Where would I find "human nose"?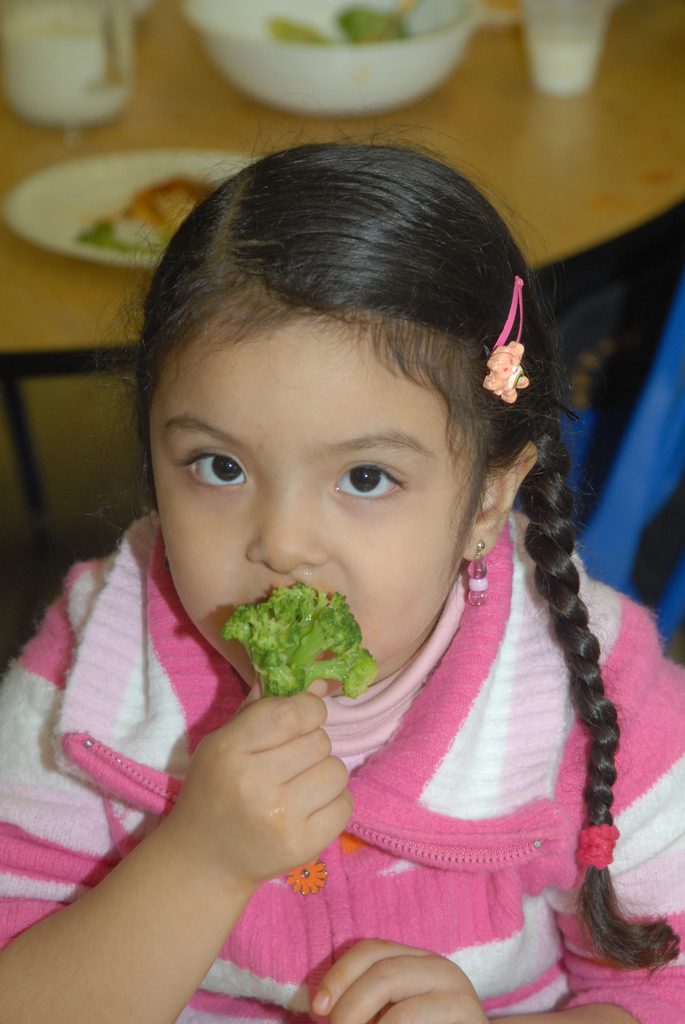
At (left=242, top=483, right=332, bottom=571).
